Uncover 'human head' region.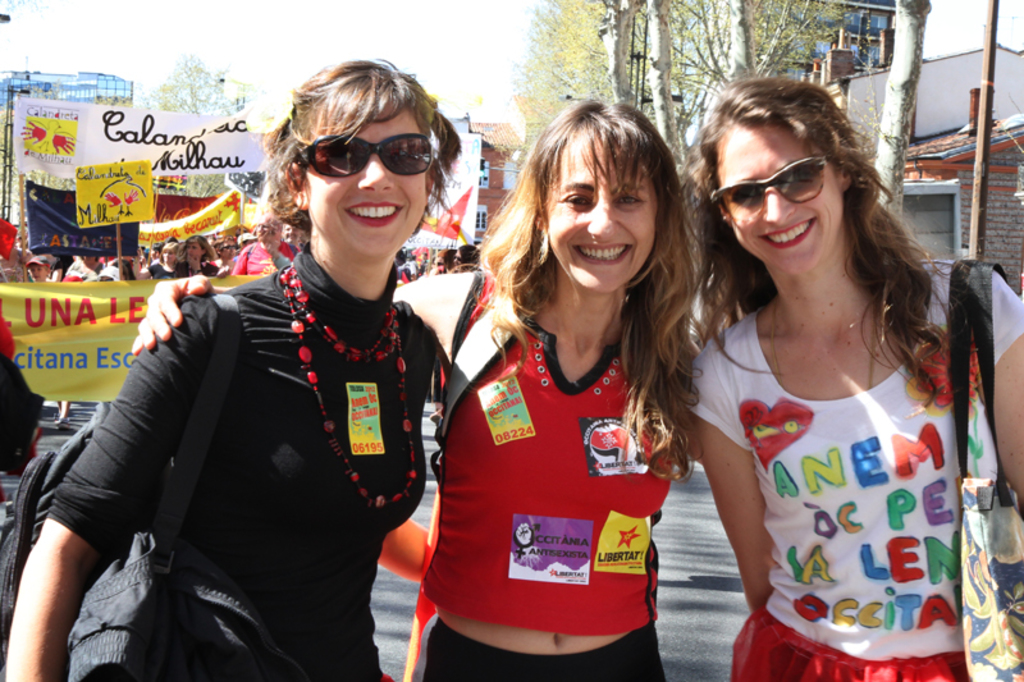
Uncovered: BBox(257, 54, 463, 262).
